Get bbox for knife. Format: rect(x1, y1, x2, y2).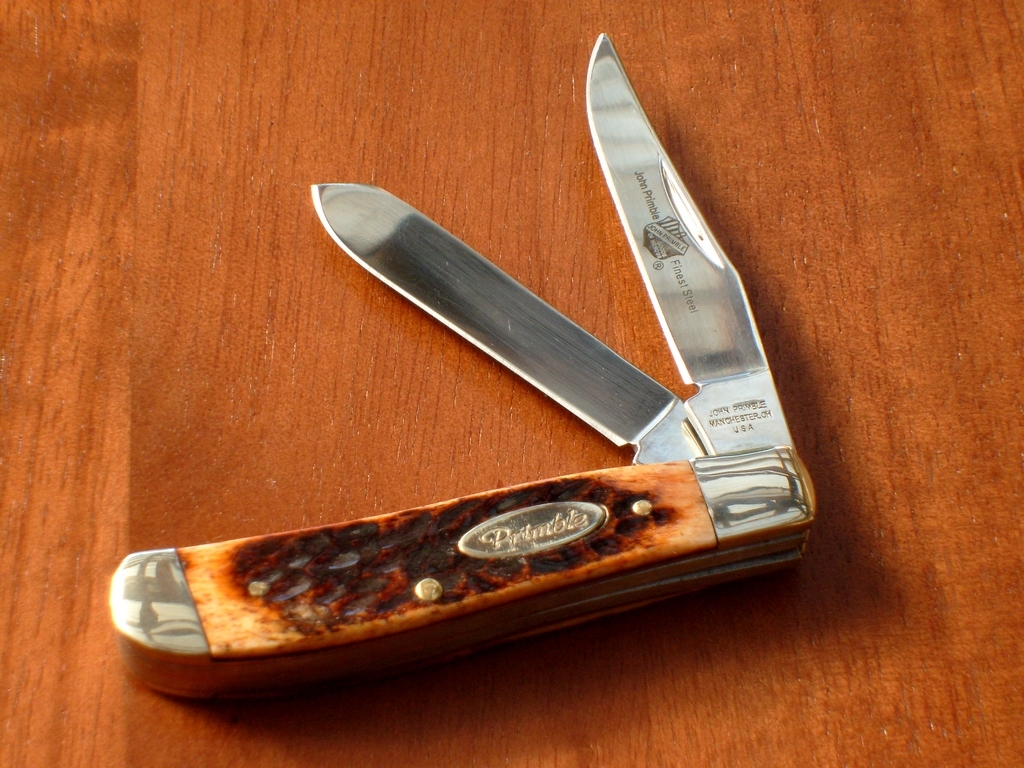
rect(103, 29, 820, 711).
